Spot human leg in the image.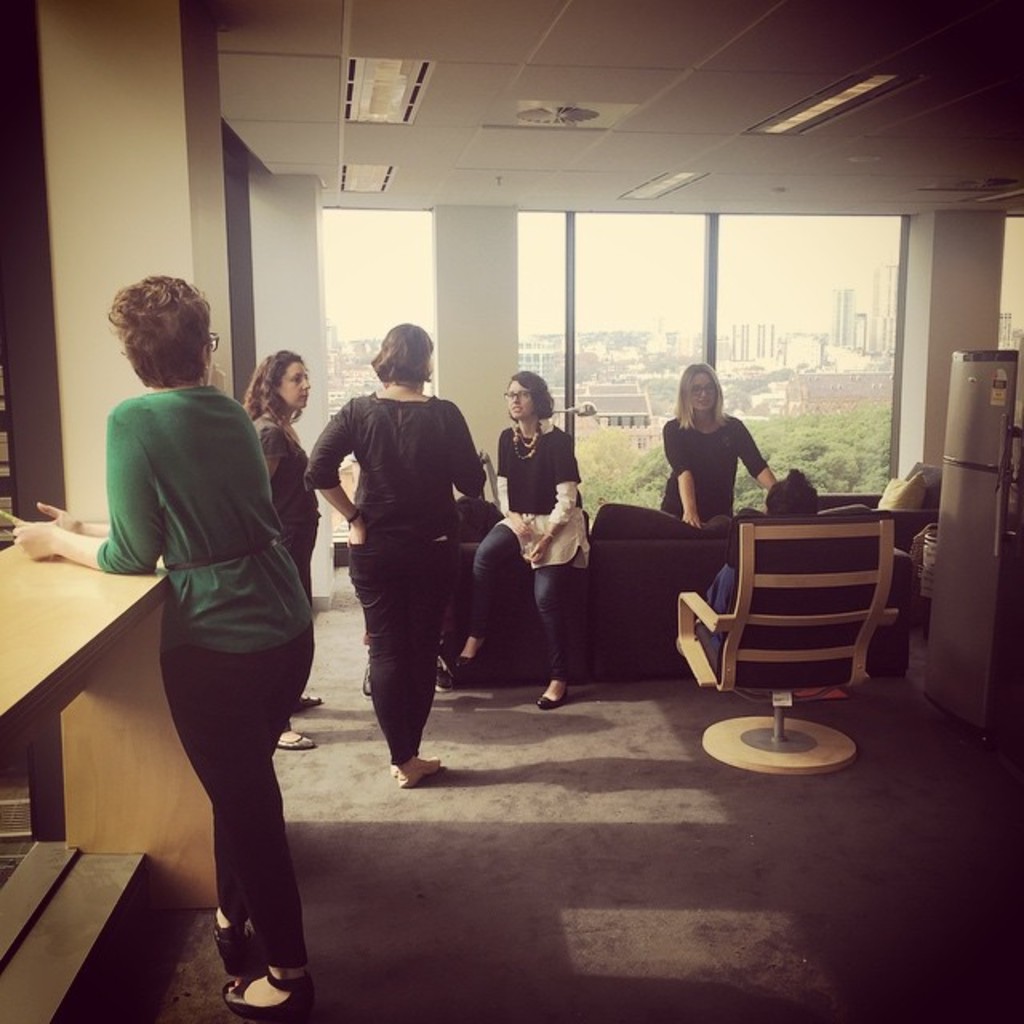
human leg found at bbox(344, 531, 445, 787).
